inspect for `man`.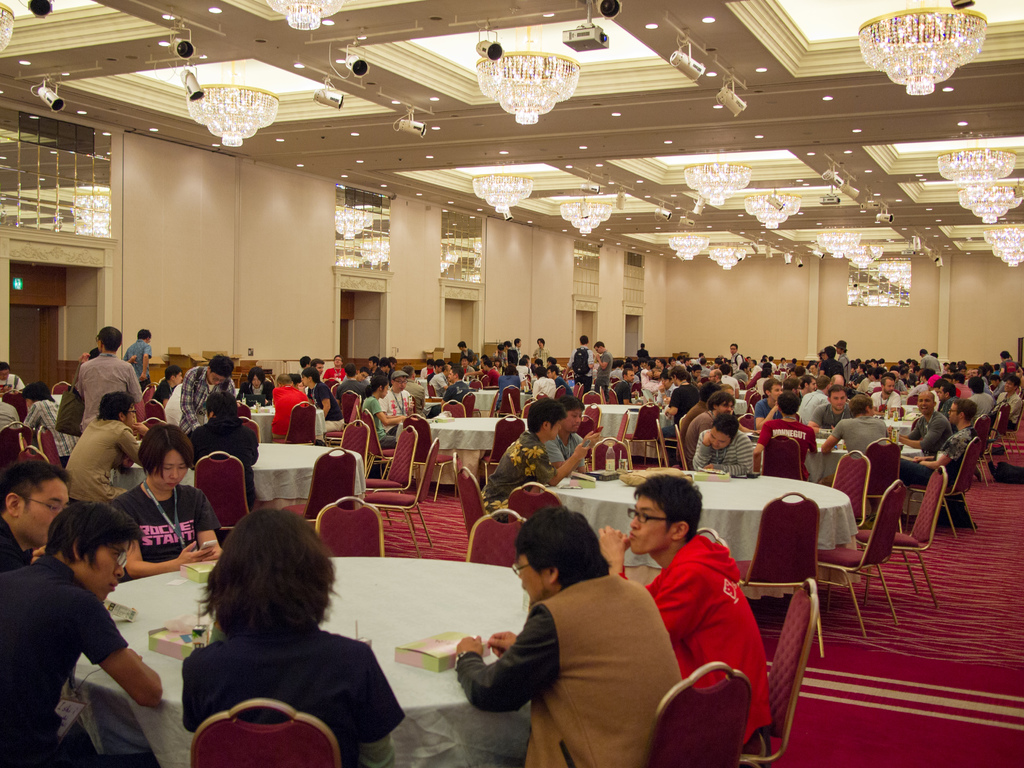
Inspection: {"left": 451, "top": 343, "right": 477, "bottom": 376}.
